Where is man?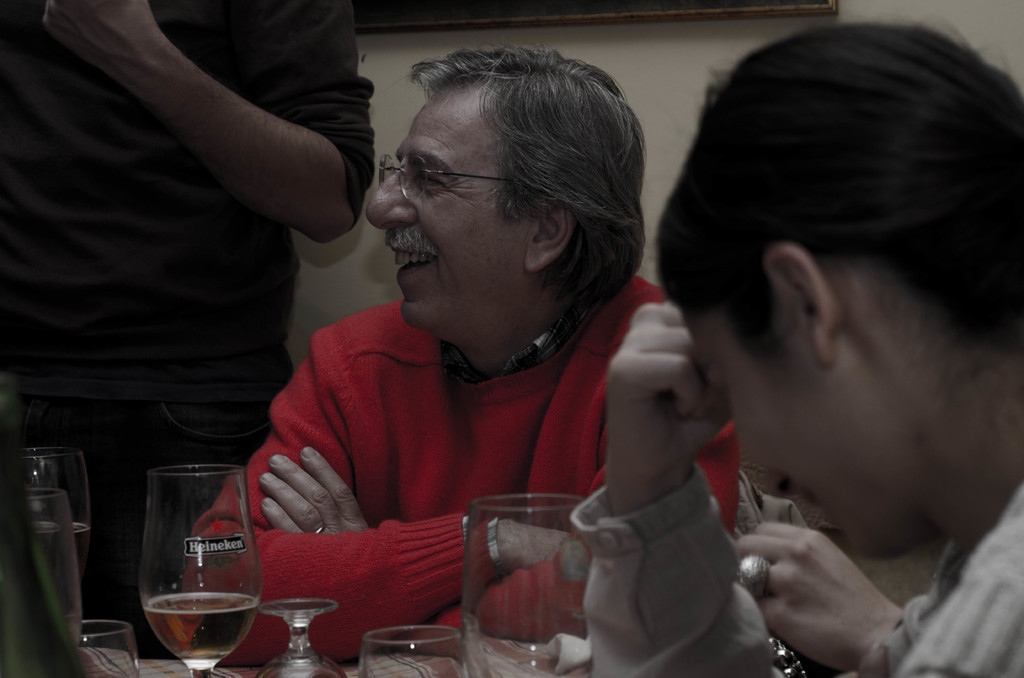
170 40 756 669.
